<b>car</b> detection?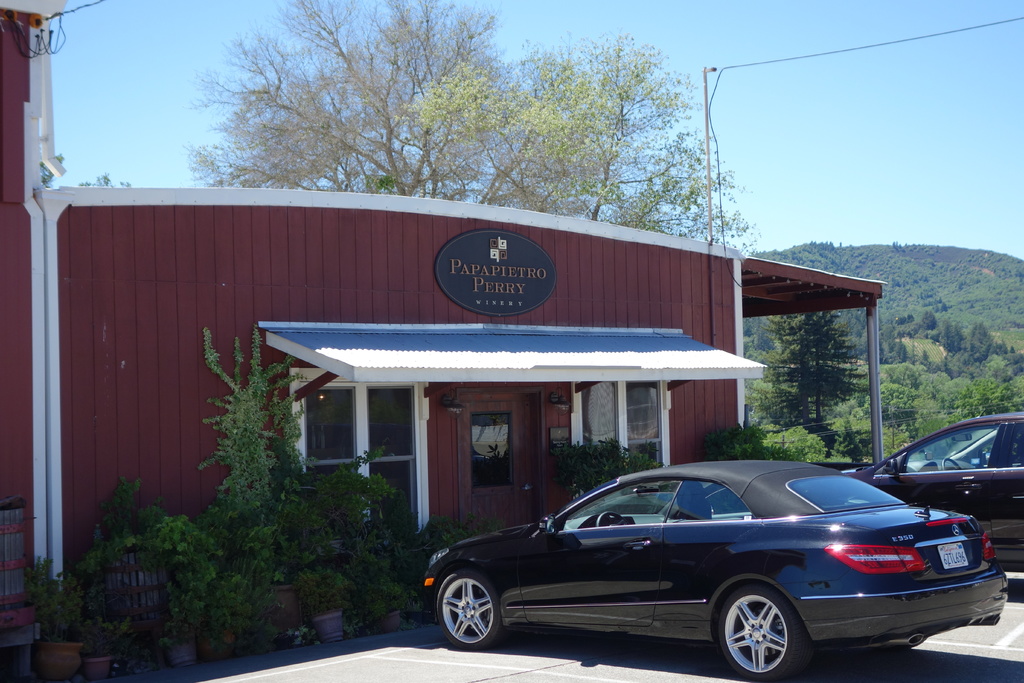
[846,408,1023,572]
